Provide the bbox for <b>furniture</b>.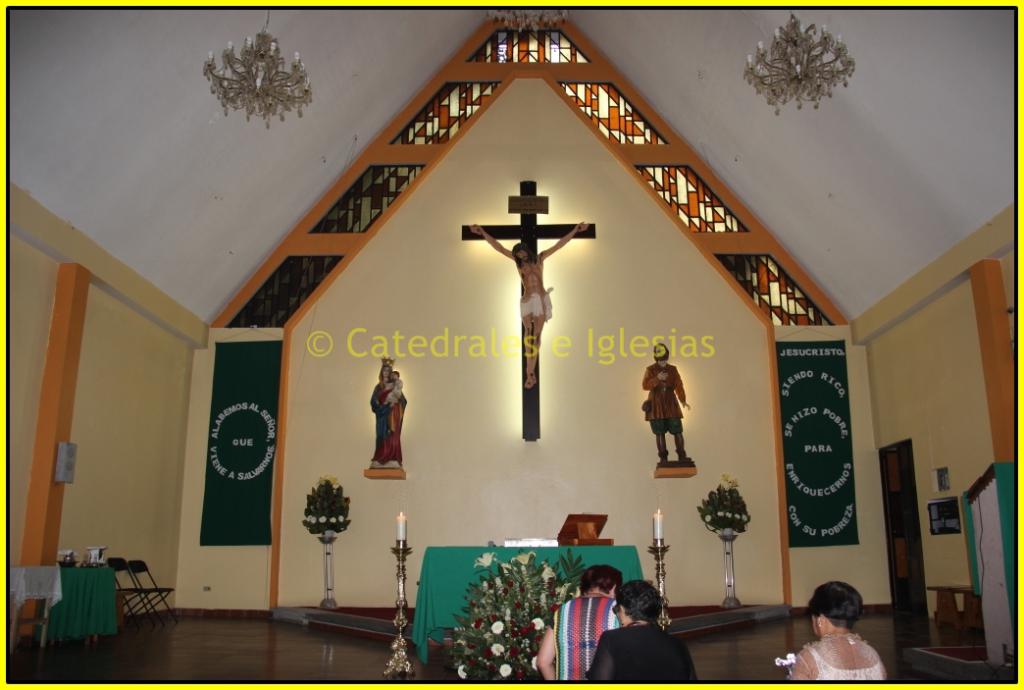
l=9, t=562, r=64, b=652.
